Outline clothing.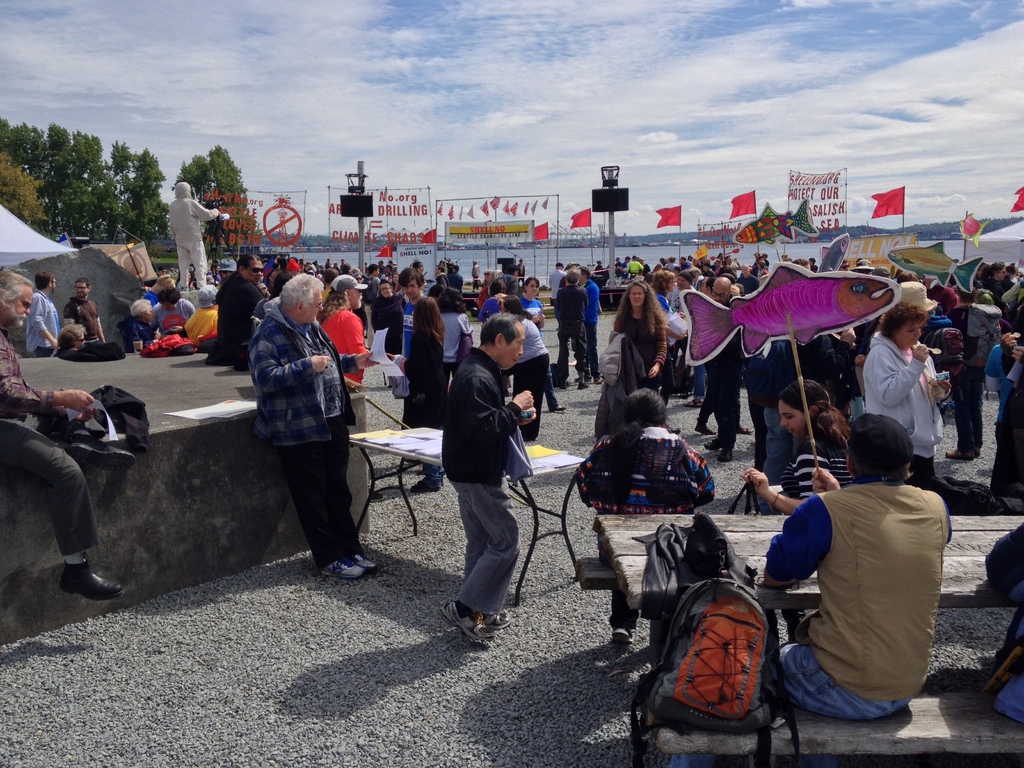
Outline: region(434, 284, 459, 389).
